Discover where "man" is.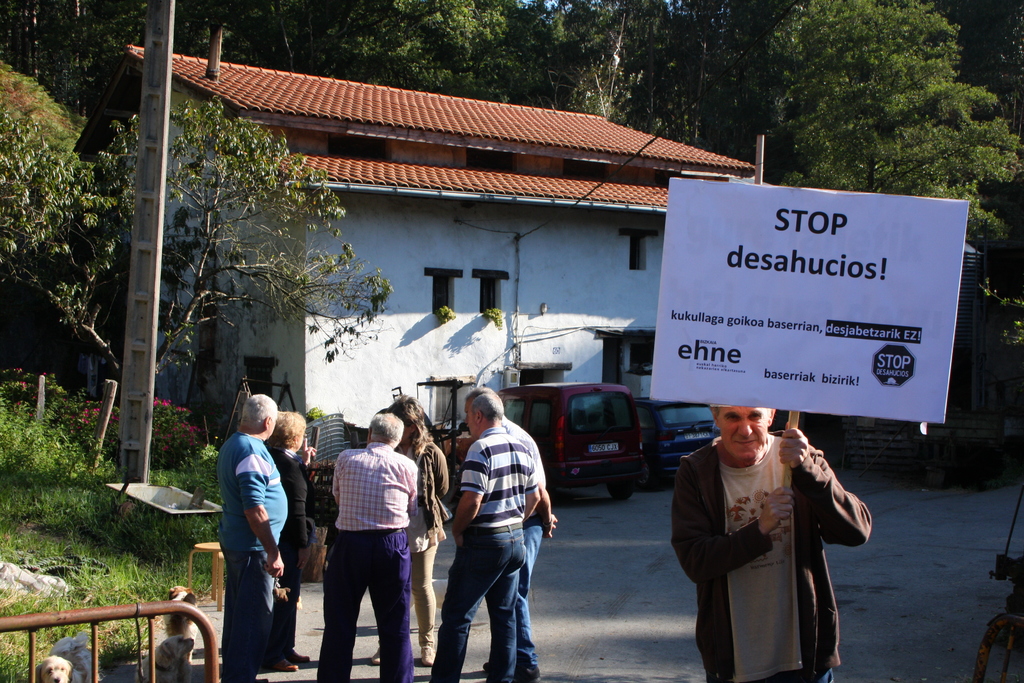
Discovered at box(429, 394, 528, 682).
